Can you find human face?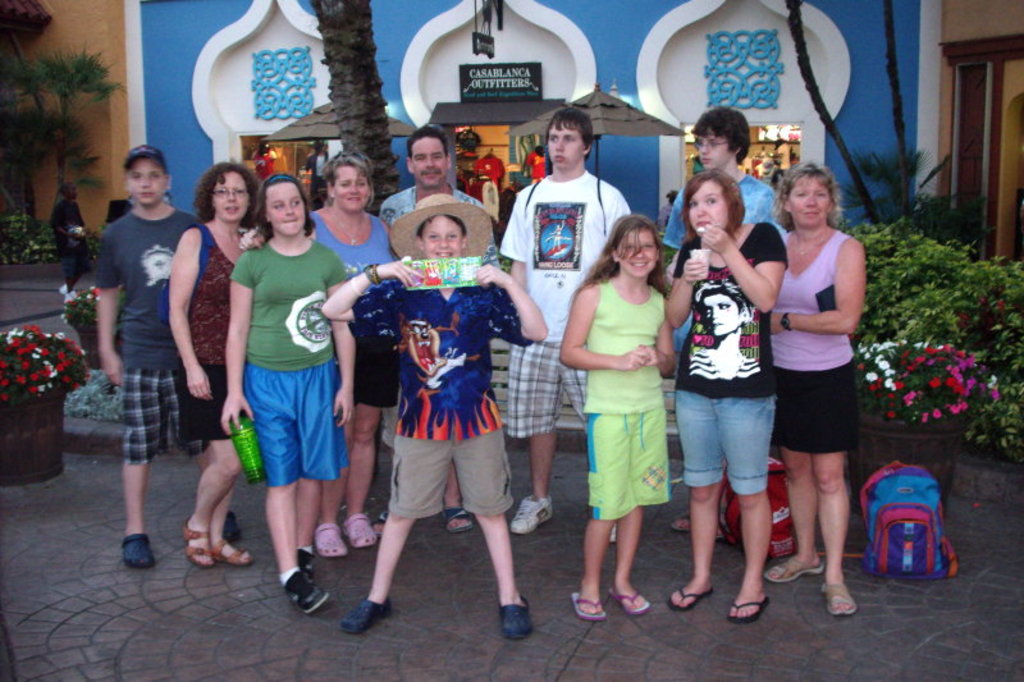
Yes, bounding box: box=[548, 120, 585, 166].
